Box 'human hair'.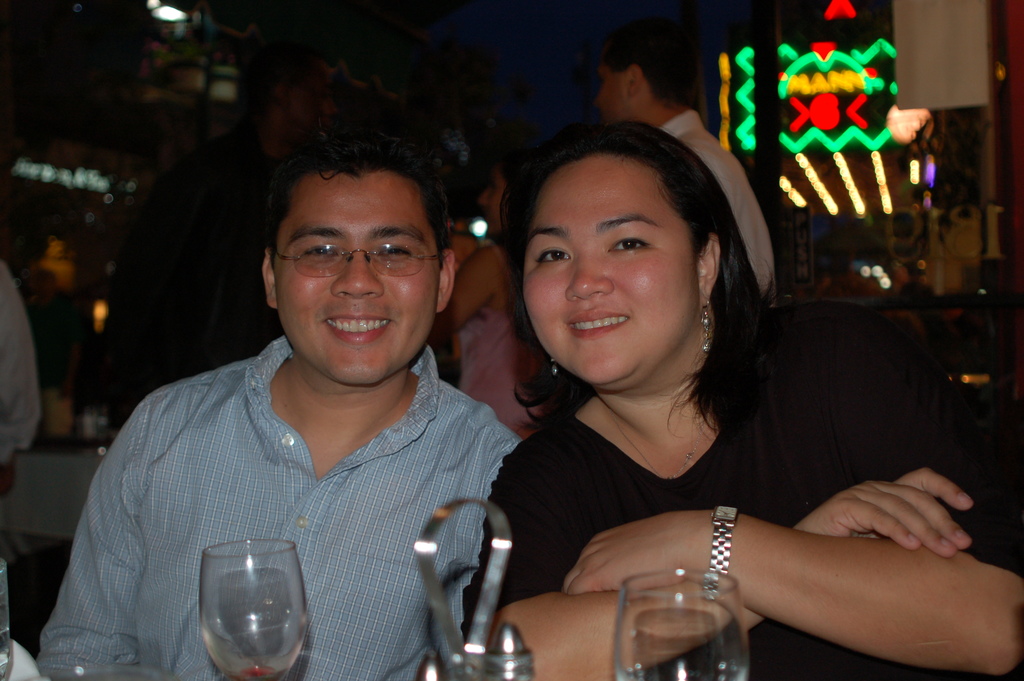
517:84:771:431.
